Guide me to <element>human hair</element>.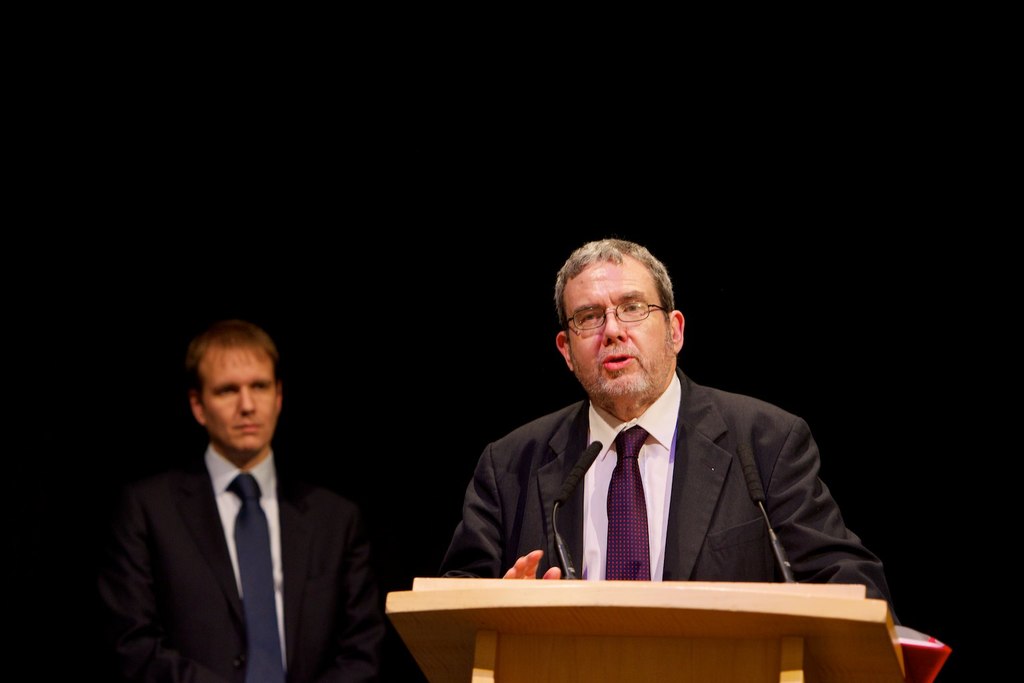
Guidance: Rect(175, 328, 278, 442).
